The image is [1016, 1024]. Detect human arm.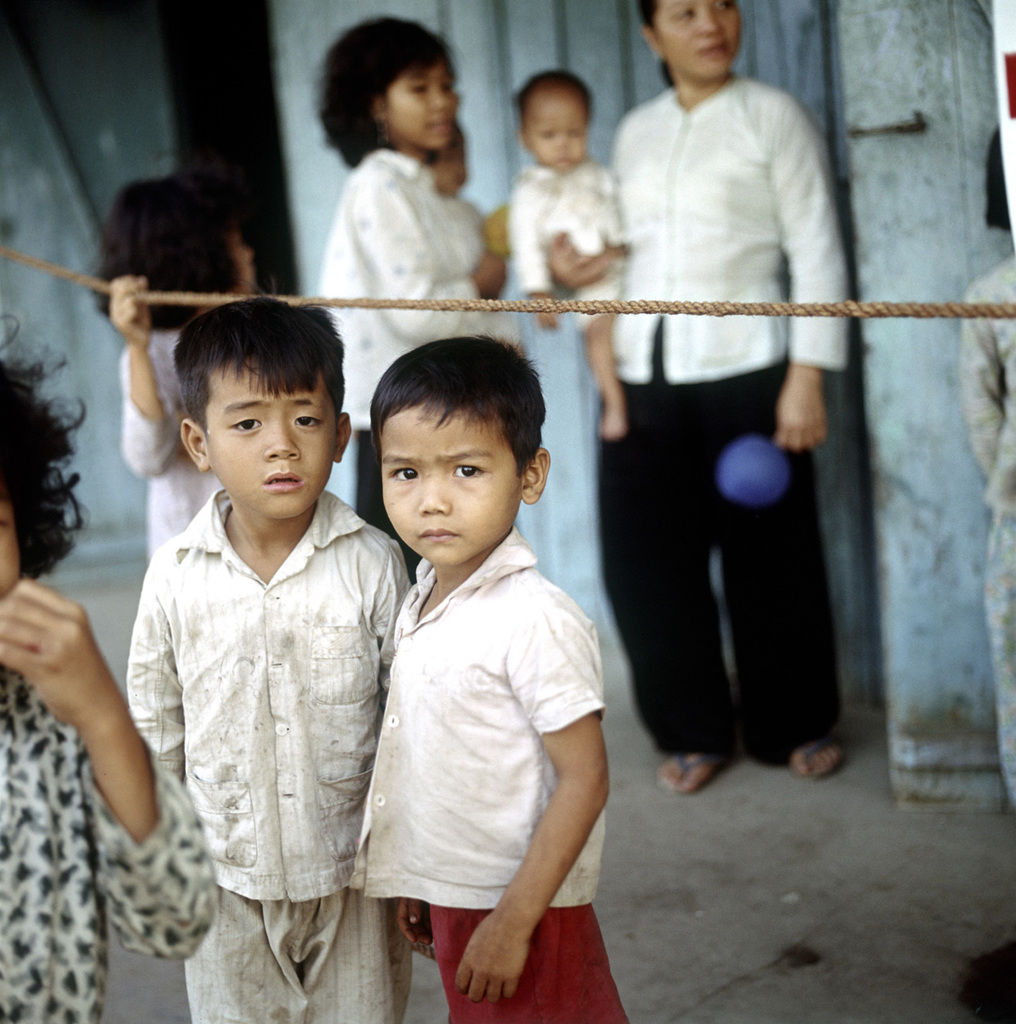
Detection: pyautogui.locateOnScreen(534, 164, 630, 289).
